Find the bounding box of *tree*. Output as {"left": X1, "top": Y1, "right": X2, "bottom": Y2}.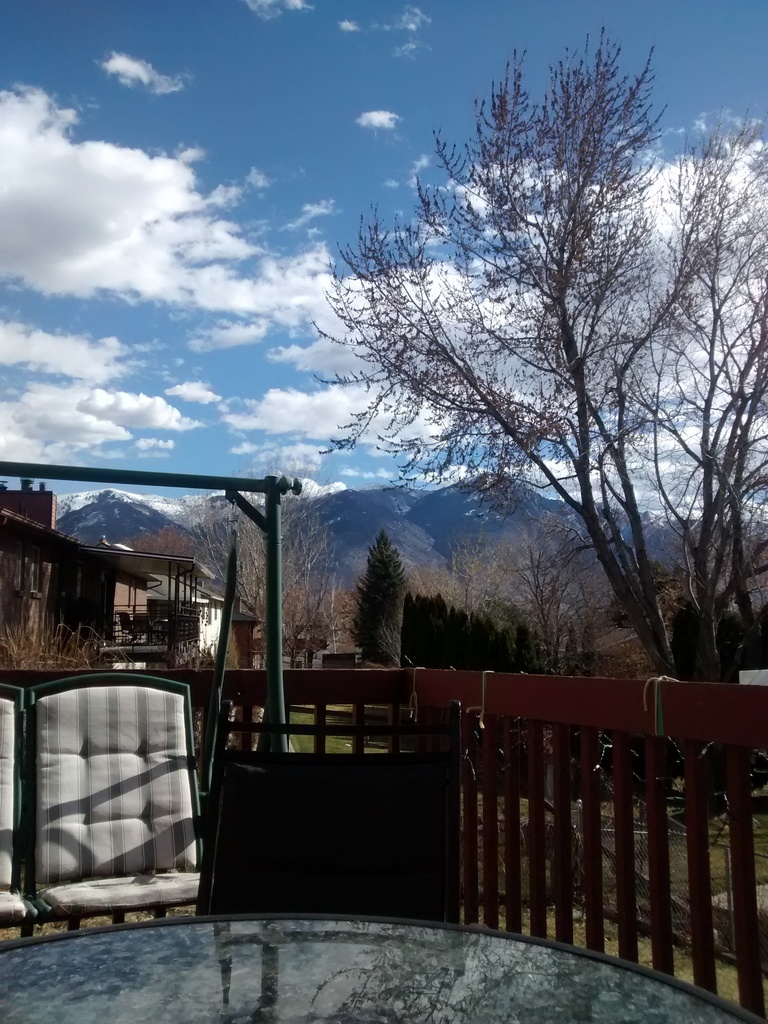
{"left": 352, "top": 527, "right": 410, "bottom": 672}.
